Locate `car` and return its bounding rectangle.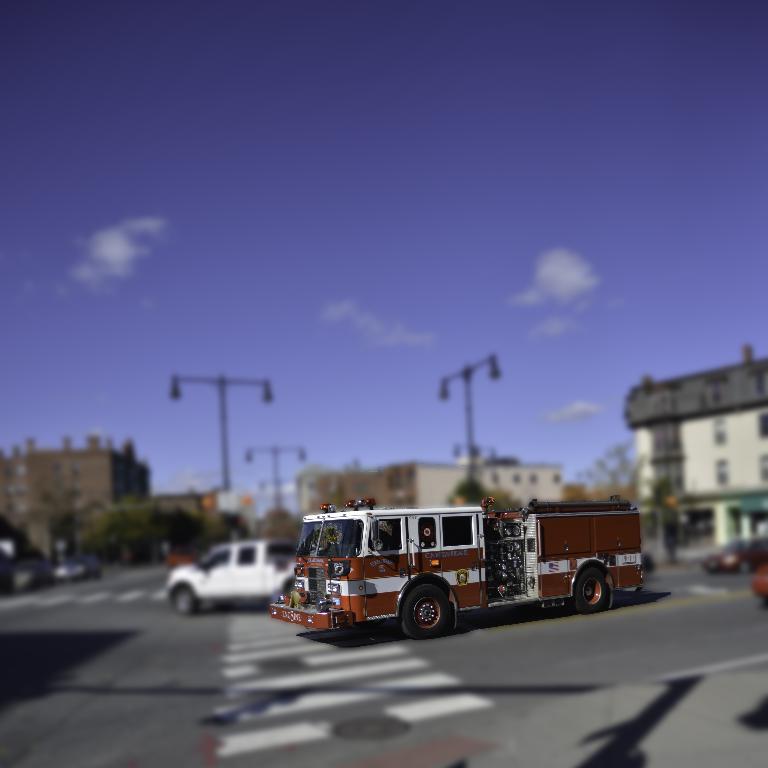
detection(48, 553, 105, 586).
